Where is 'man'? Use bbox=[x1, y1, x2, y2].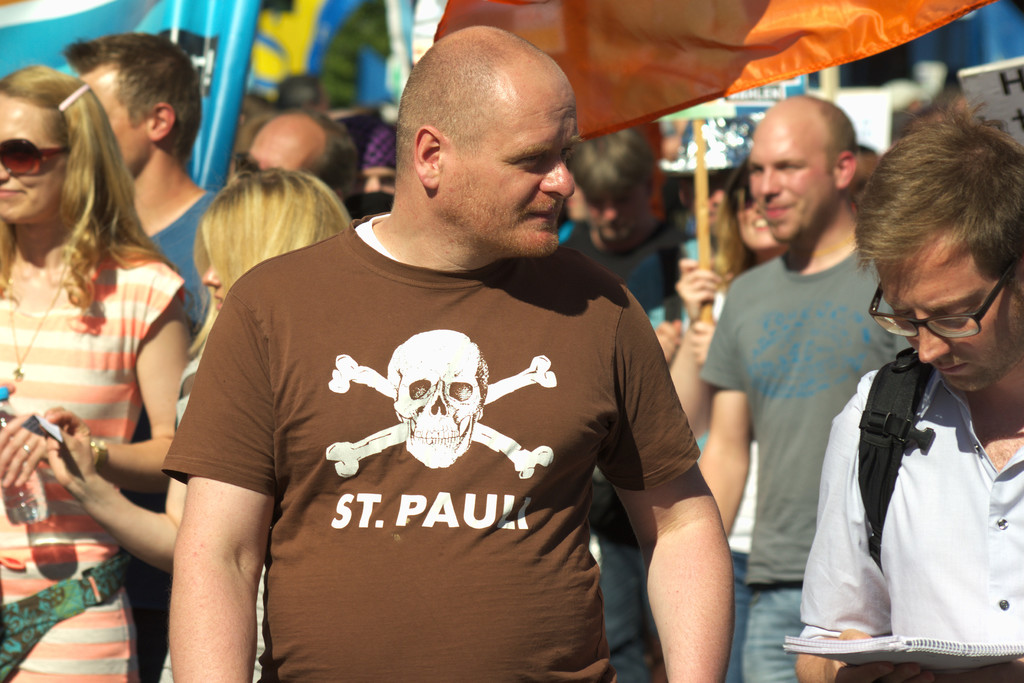
bbox=[565, 117, 701, 682].
